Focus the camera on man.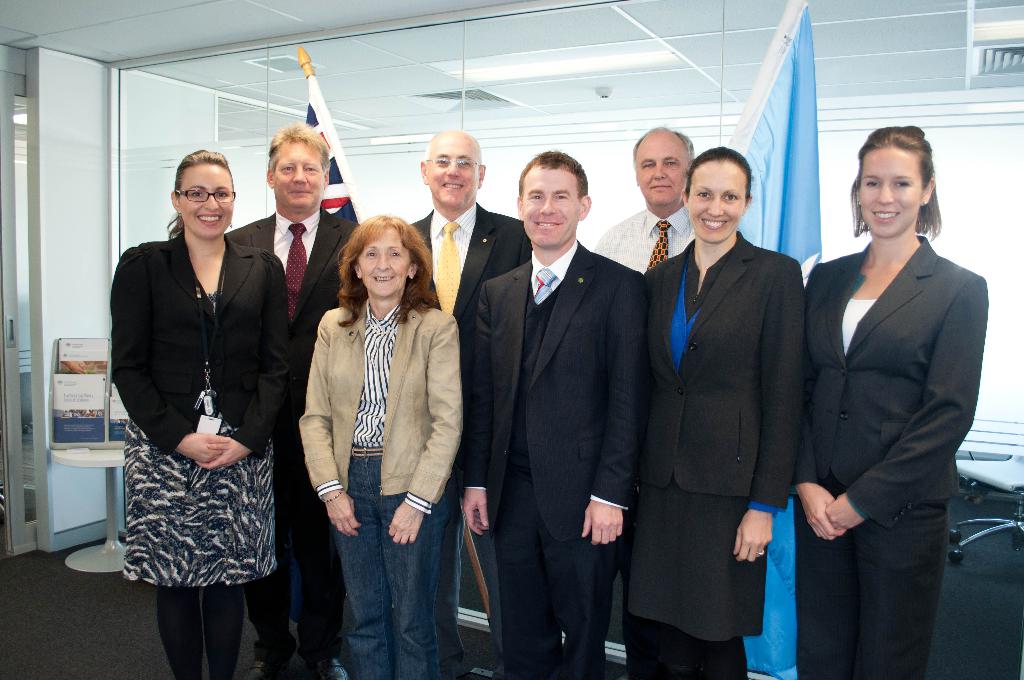
Focus region: 596/129/700/275.
